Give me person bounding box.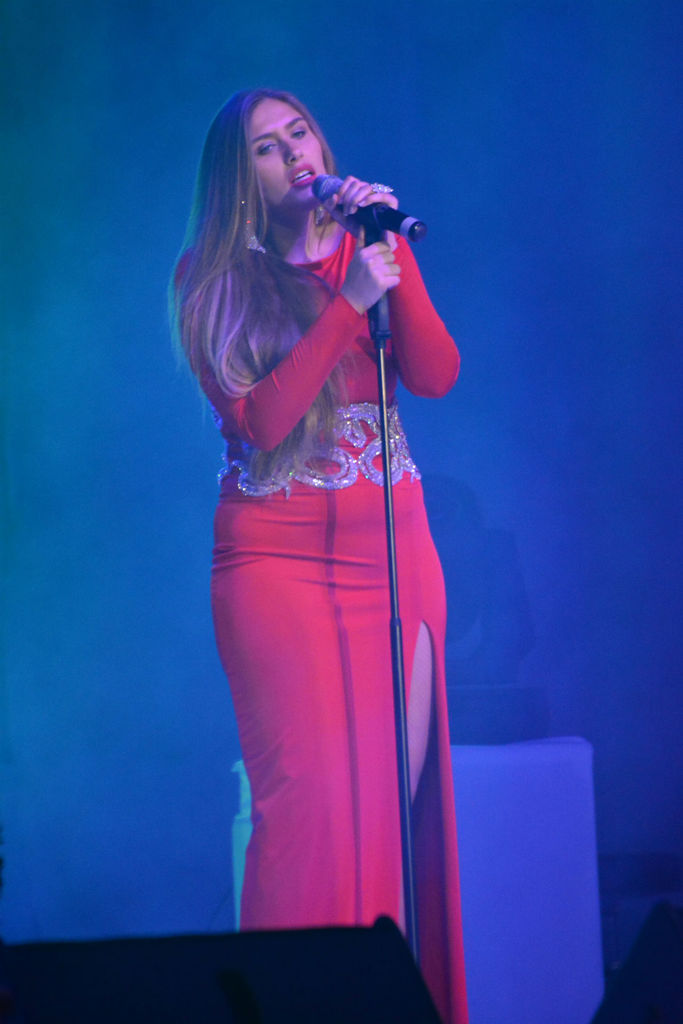
{"x1": 152, "y1": 69, "x2": 499, "y2": 1023}.
